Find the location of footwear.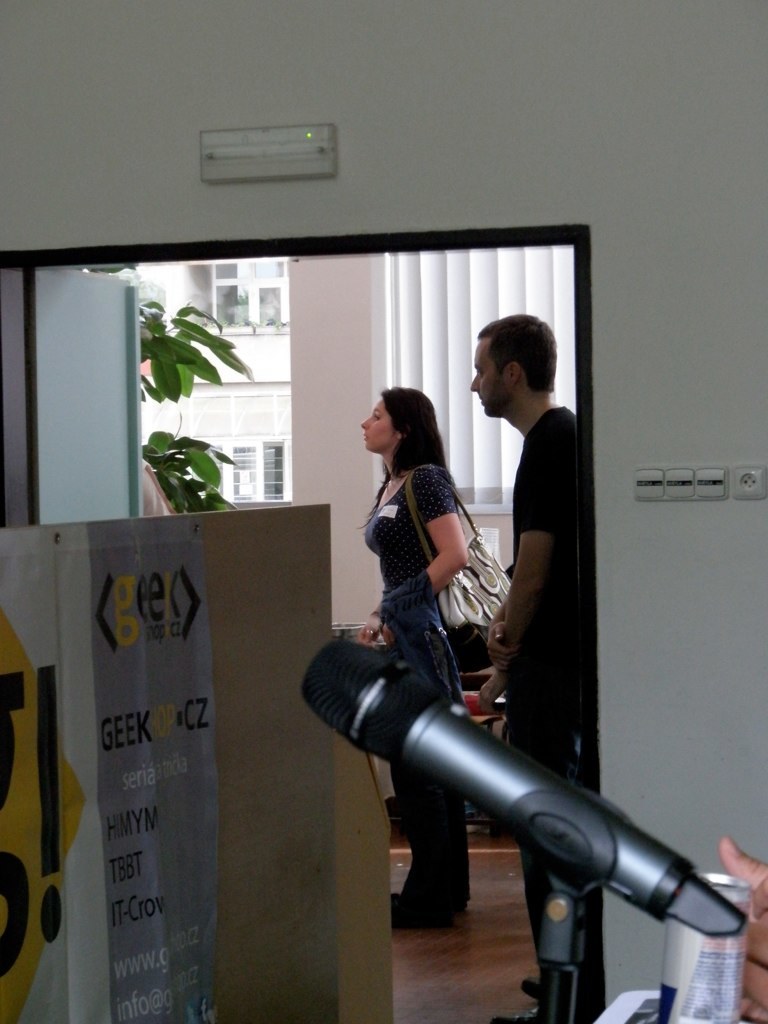
Location: 491 1006 543 1023.
